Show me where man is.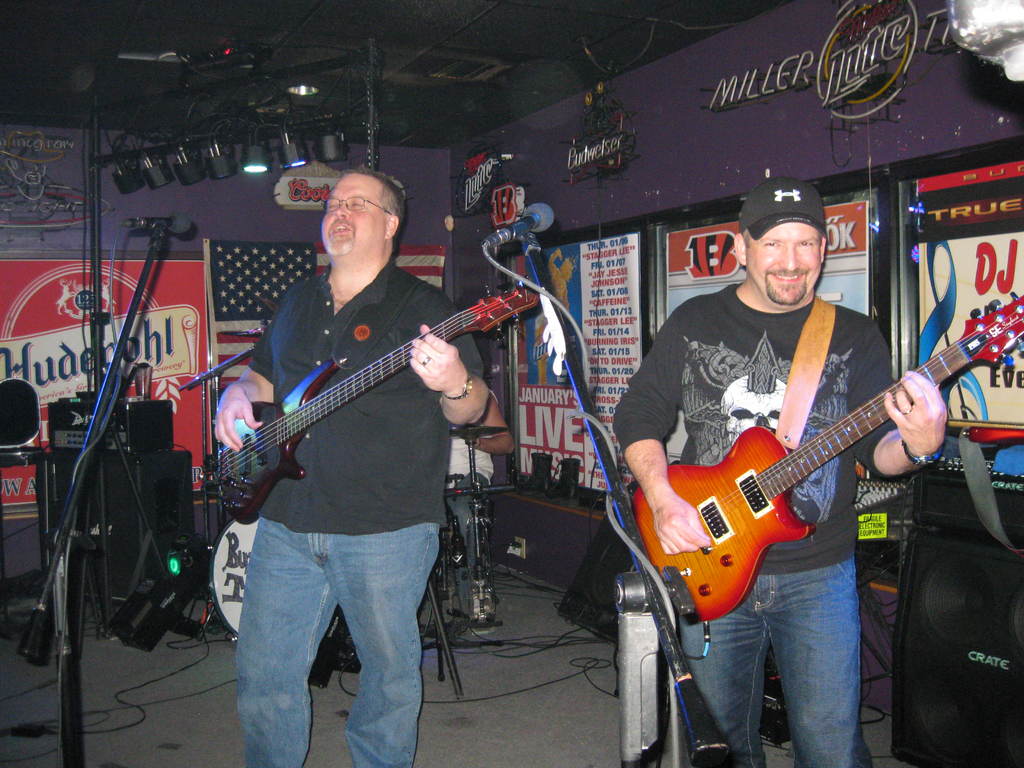
man is at crop(612, 176, 949, 767).
